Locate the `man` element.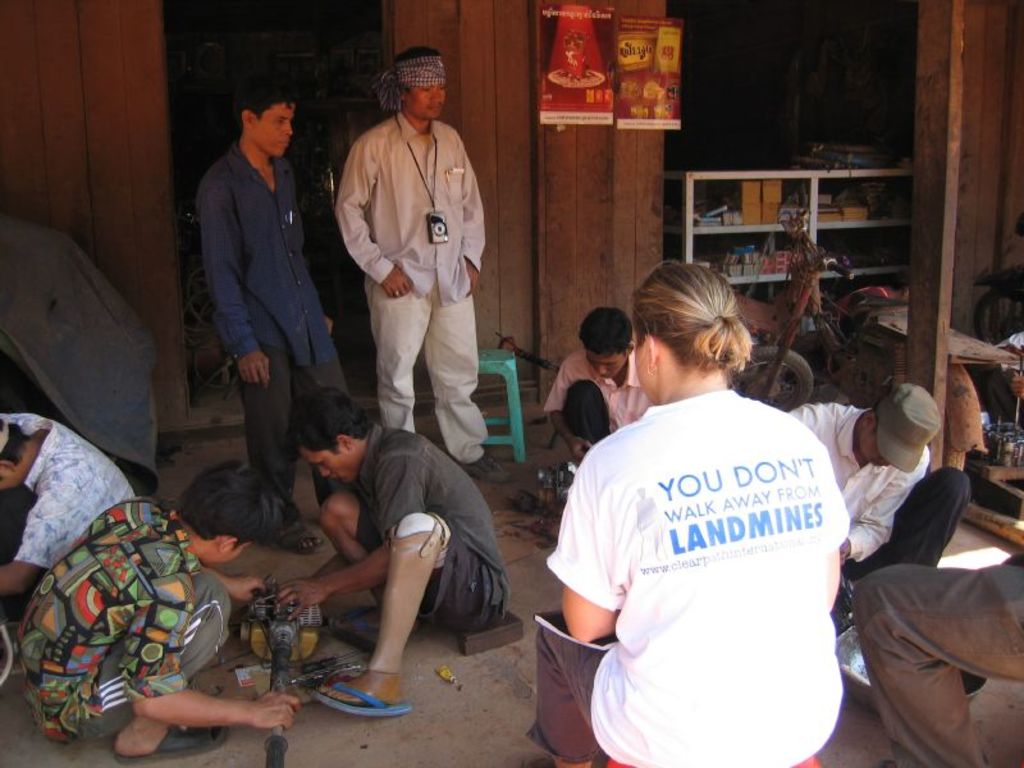
Element bbox: x1=0 y1=411 x2=140 y2=671.
